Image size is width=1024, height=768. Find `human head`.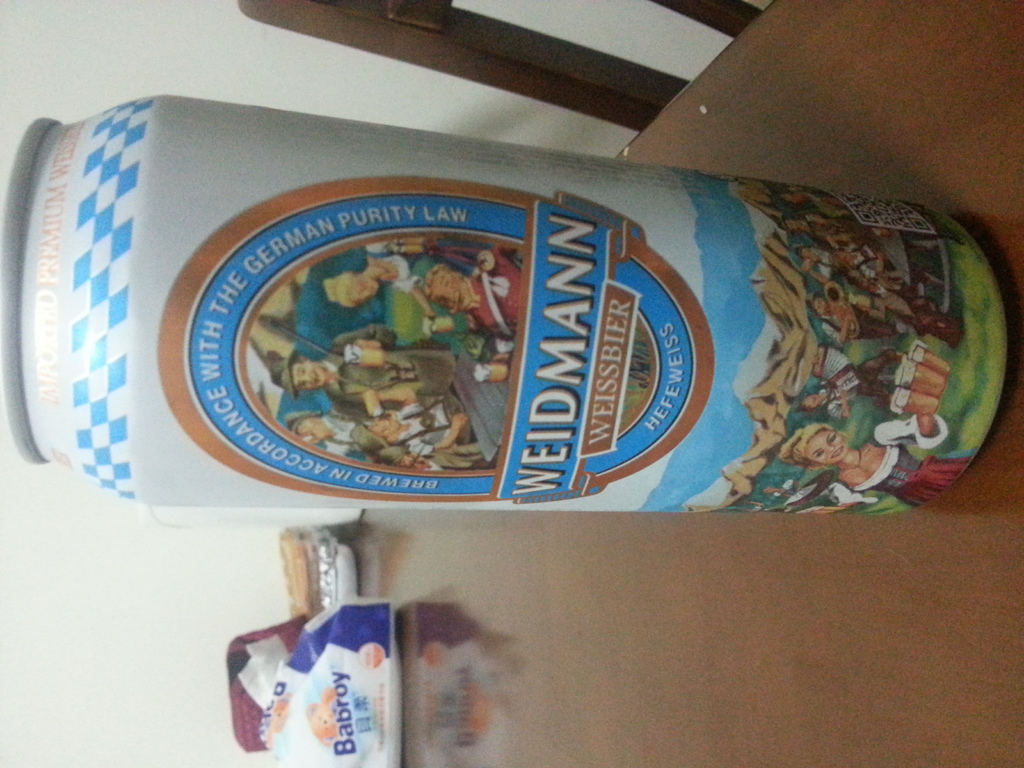
bbox(796, 245, 822, 274).
